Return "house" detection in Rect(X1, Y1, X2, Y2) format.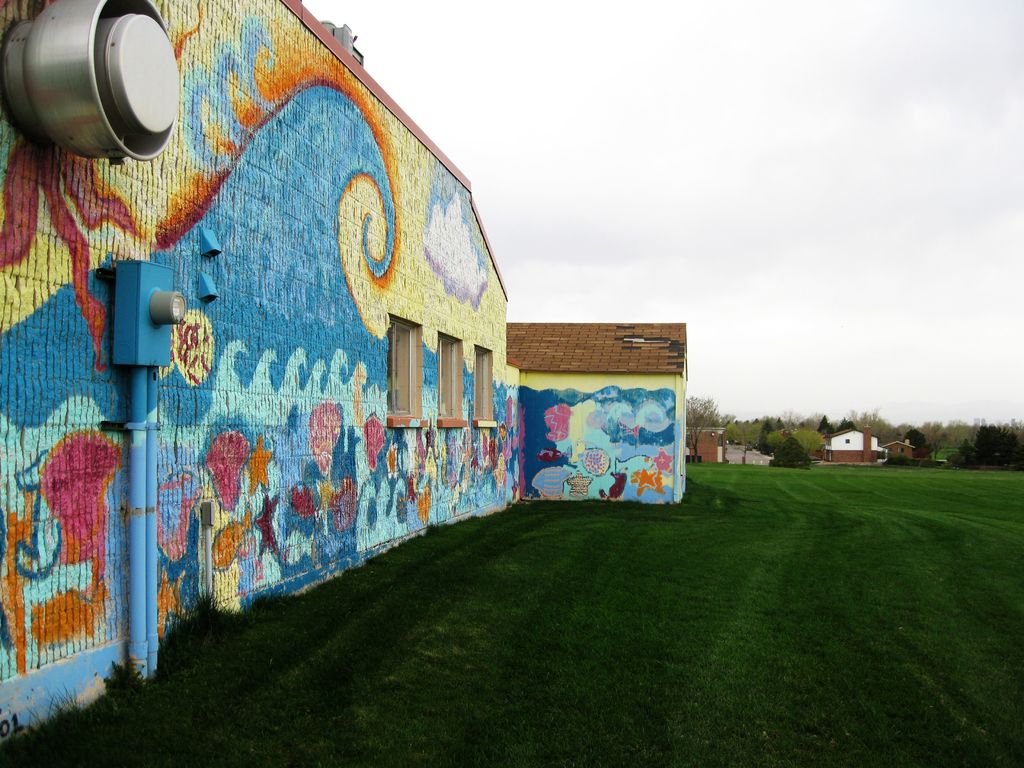
Rect(54, 0, 628, 625).
